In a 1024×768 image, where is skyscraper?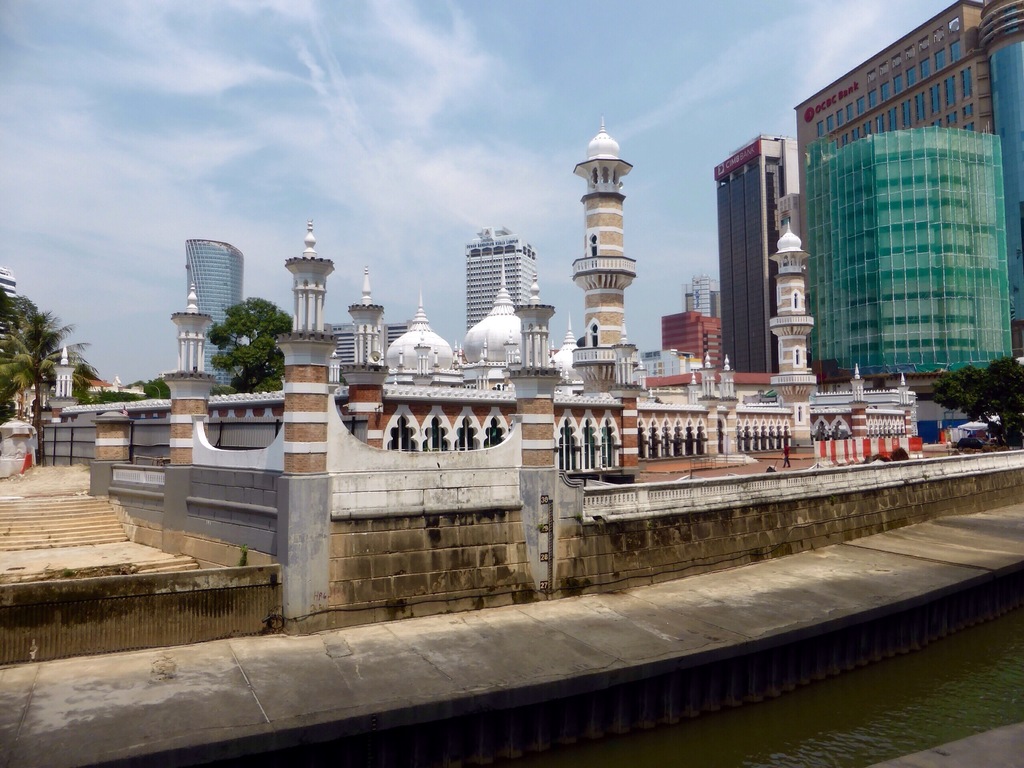
(x1=185, y1=234, x2=245, y2=378).
